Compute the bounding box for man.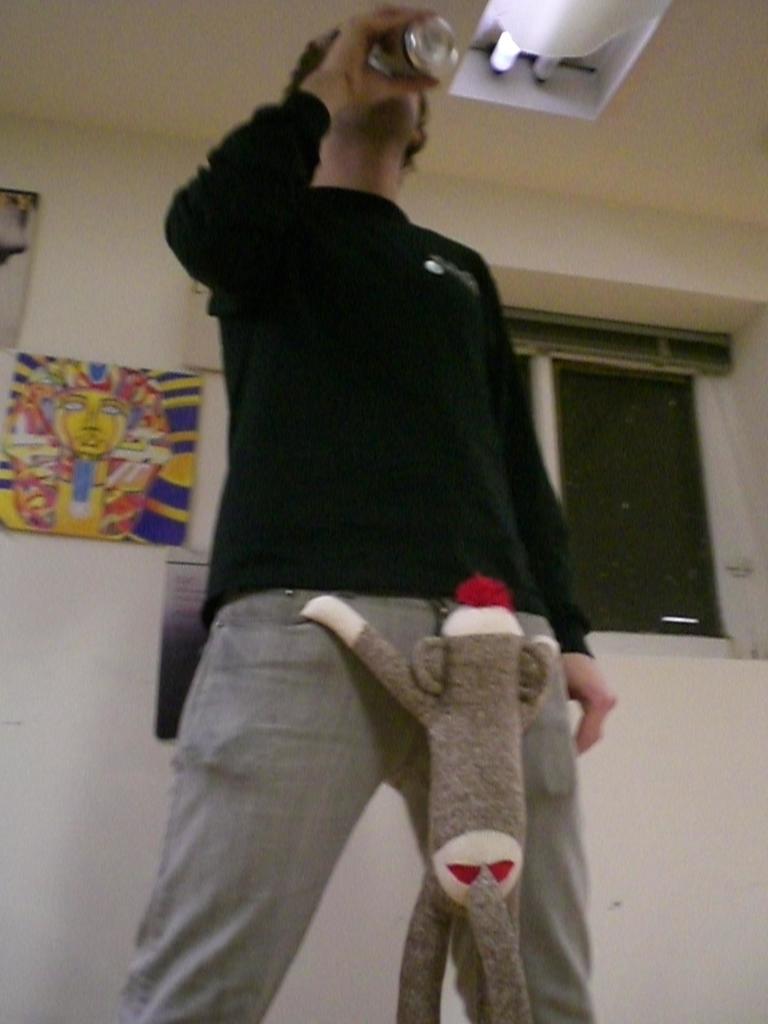
<region>112, 69, 630, 958</region>.
